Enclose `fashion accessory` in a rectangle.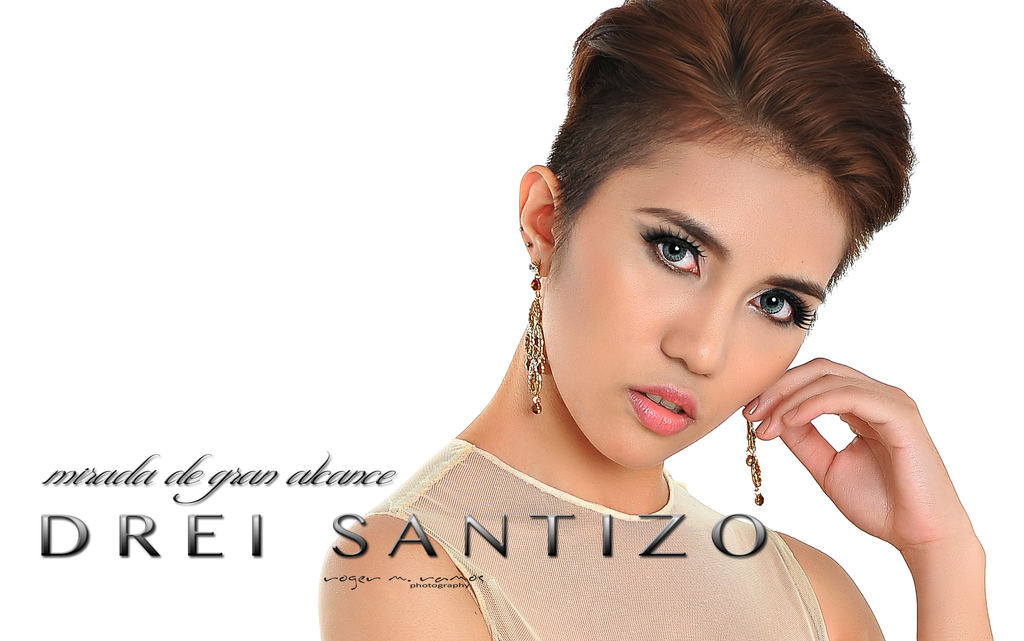
(left=748, top=419, right=767, bottom=506).
